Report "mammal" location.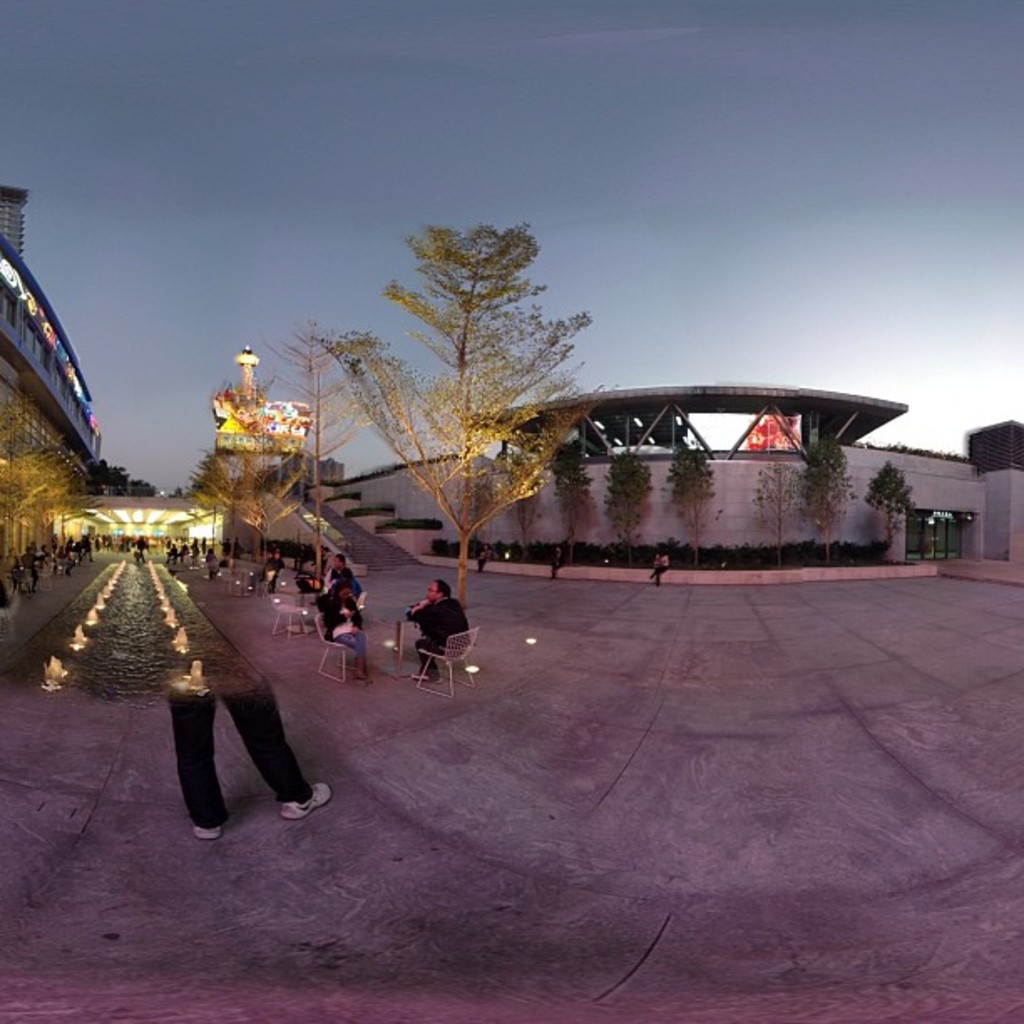
Report: Rect(137, 542, 146, 561).
